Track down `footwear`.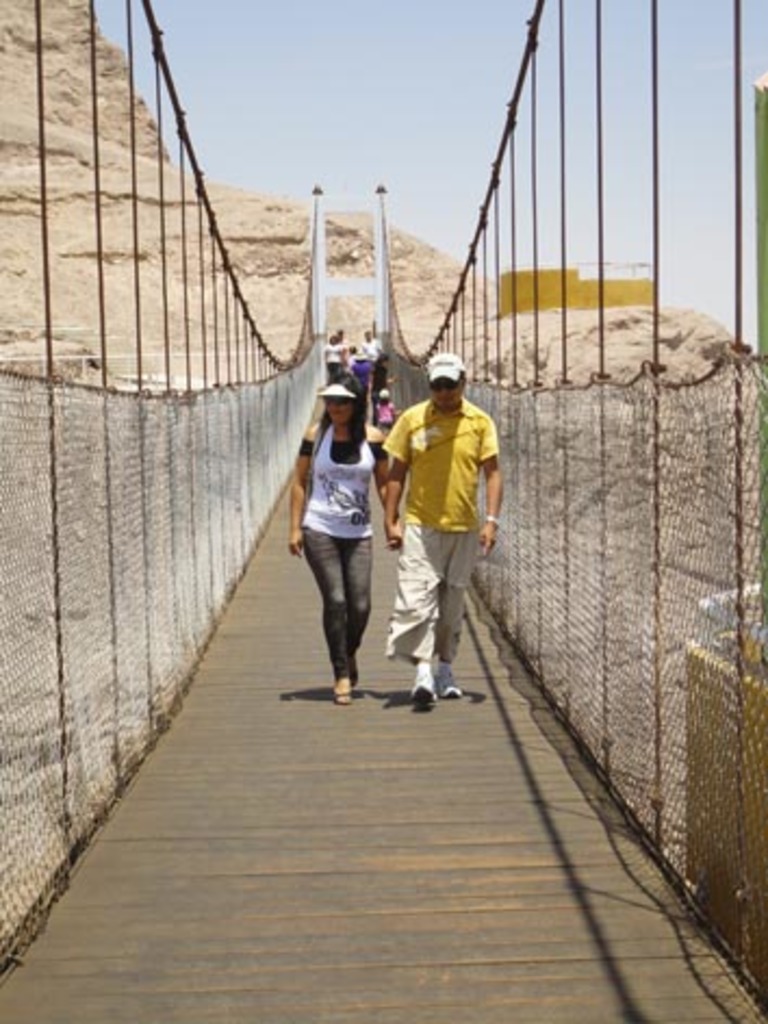
Tracked to {"left": 414, "top": 670, "right": 430, "bottom": 707}.
